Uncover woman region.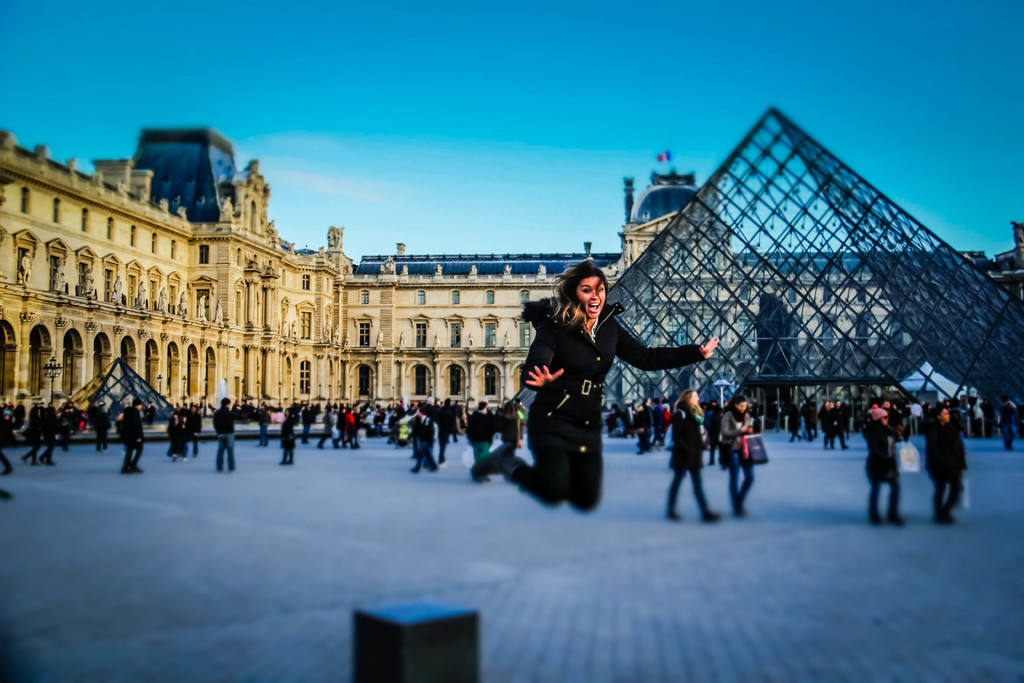
Uncovered: [345, 409, 358, 447].
